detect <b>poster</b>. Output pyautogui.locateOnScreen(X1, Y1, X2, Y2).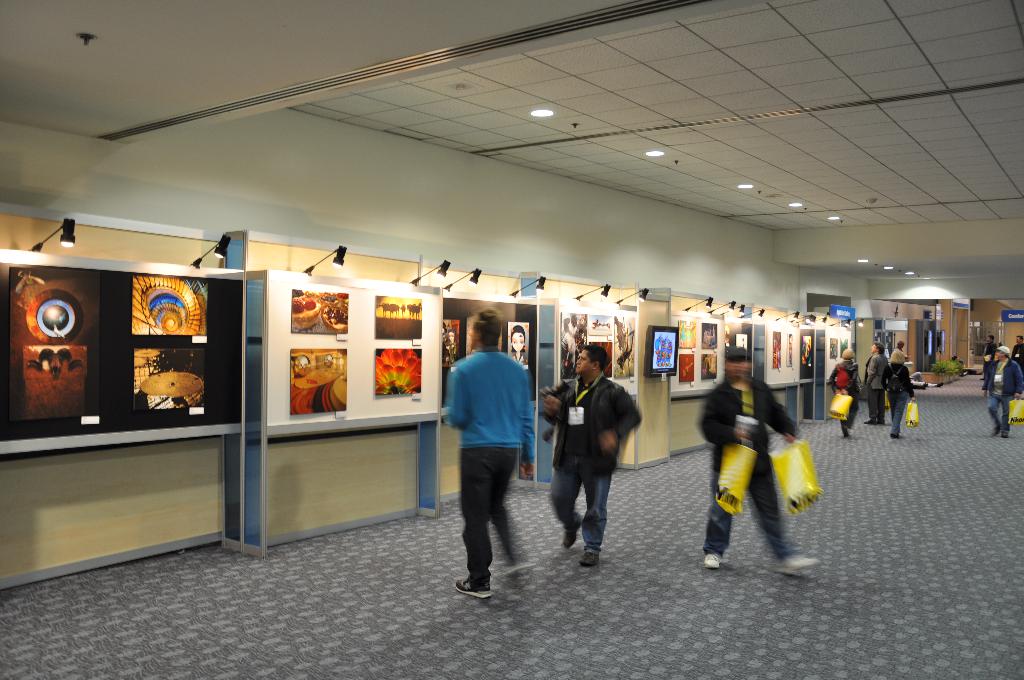
pyautogui.locateOnScreen(822, 334, 854, 360).
